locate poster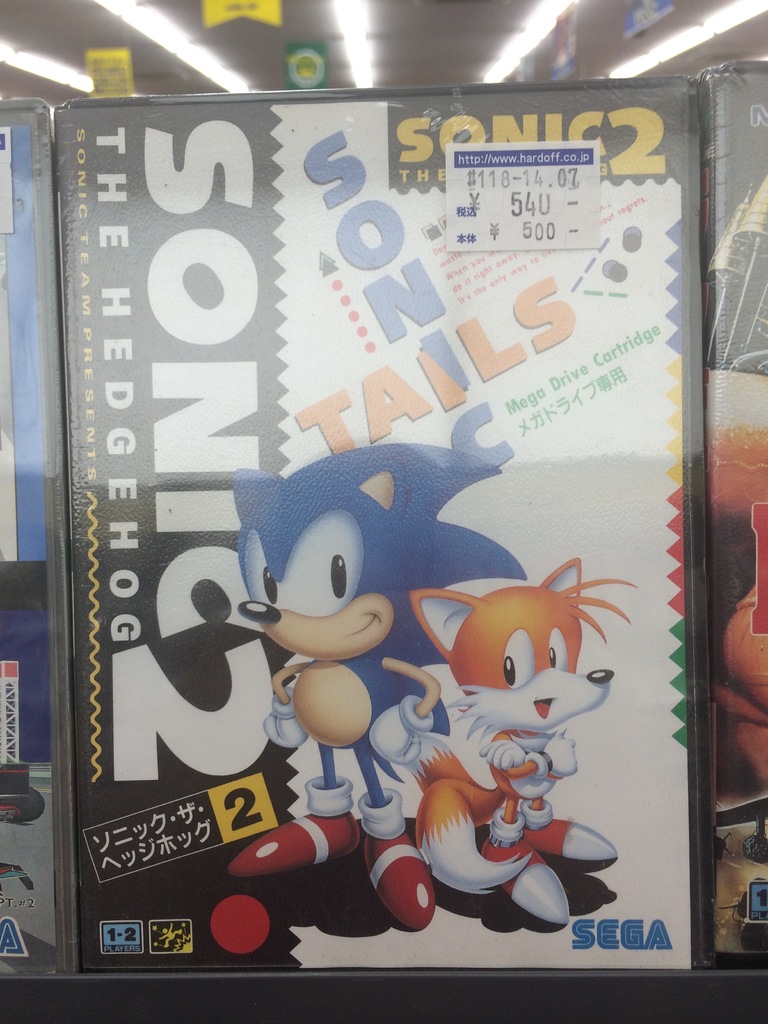
70:79:688:964
